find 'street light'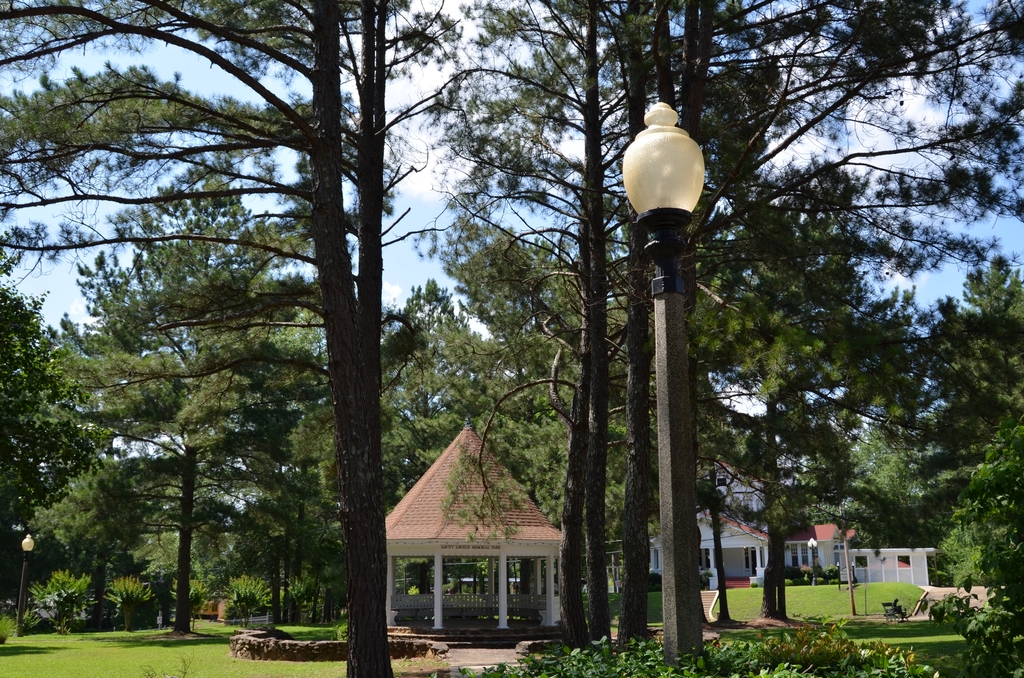
Rect(804, 538, 820, 588)
